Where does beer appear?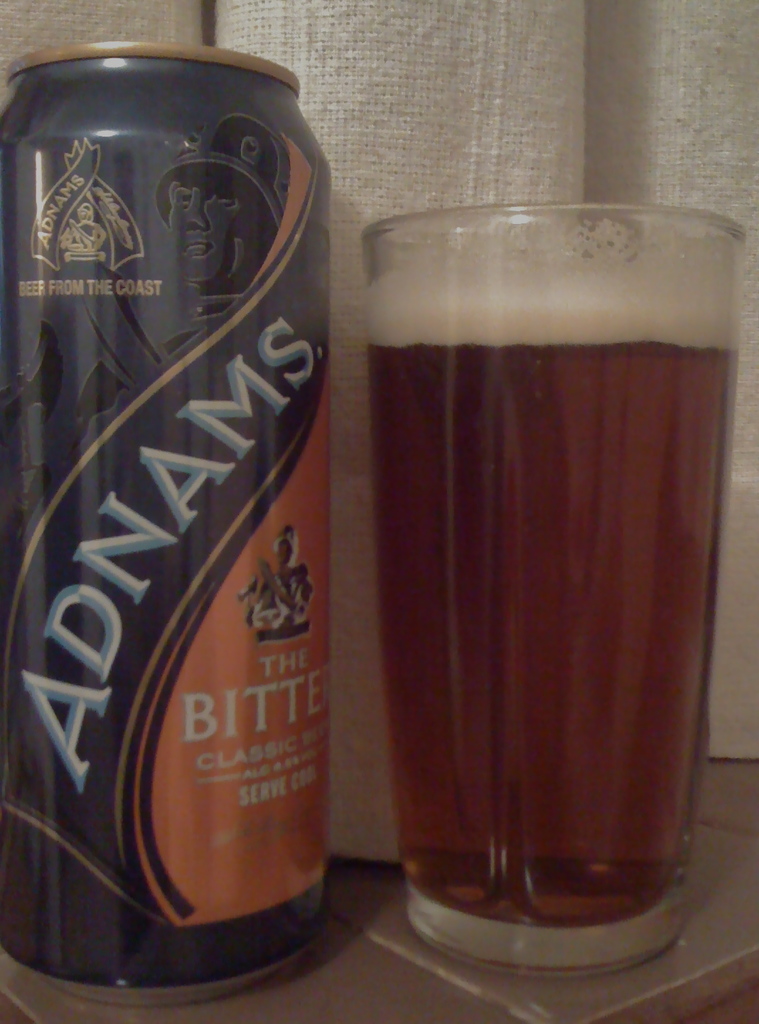
Appears at <box>5,55,323,1000</box>.
